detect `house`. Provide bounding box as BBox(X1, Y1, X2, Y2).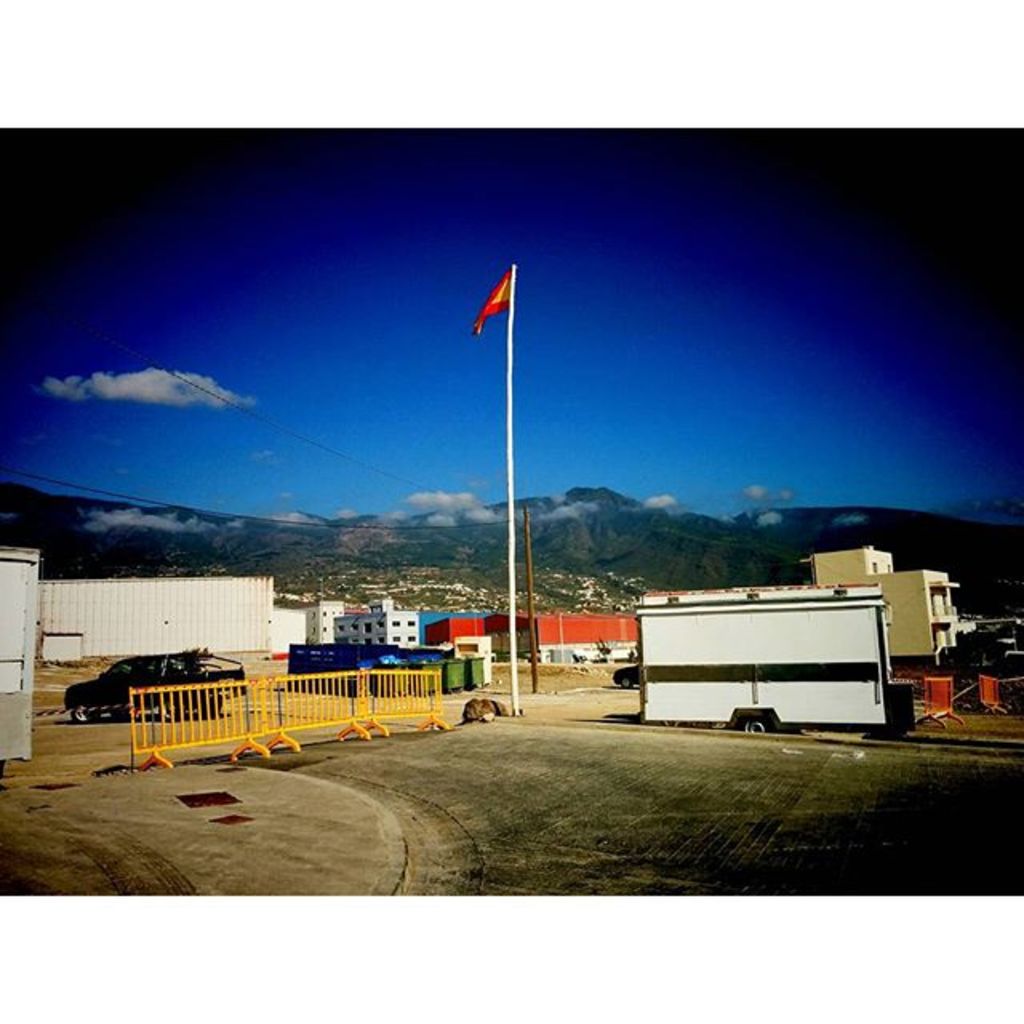
BBox(506, 594, 635, 656).
